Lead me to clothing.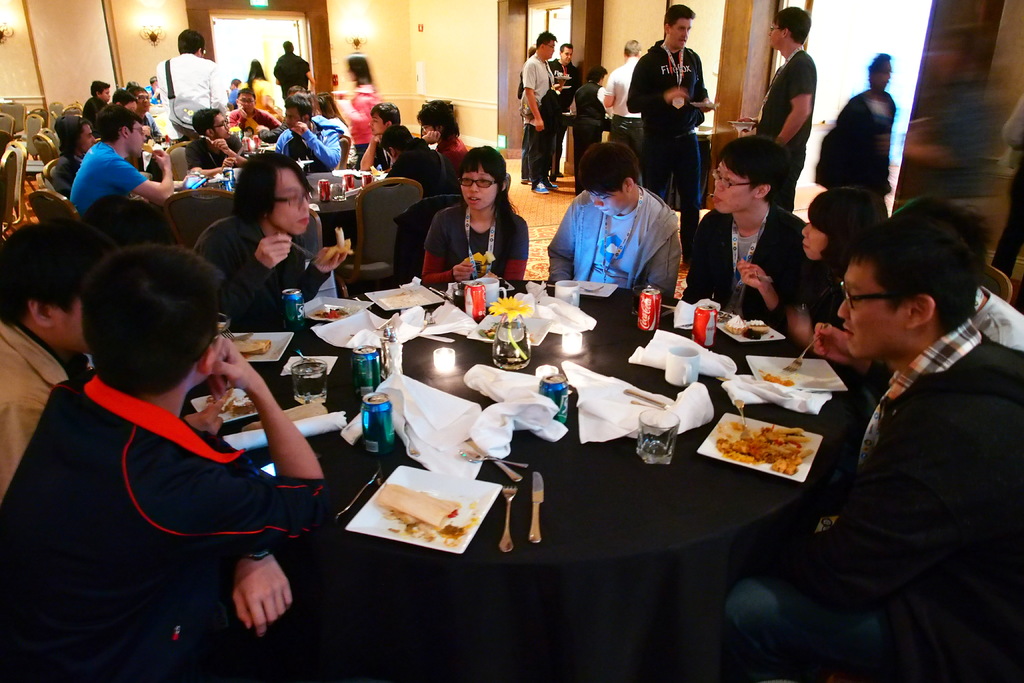
Lead to l=28, t=318, r=323, b=657.
